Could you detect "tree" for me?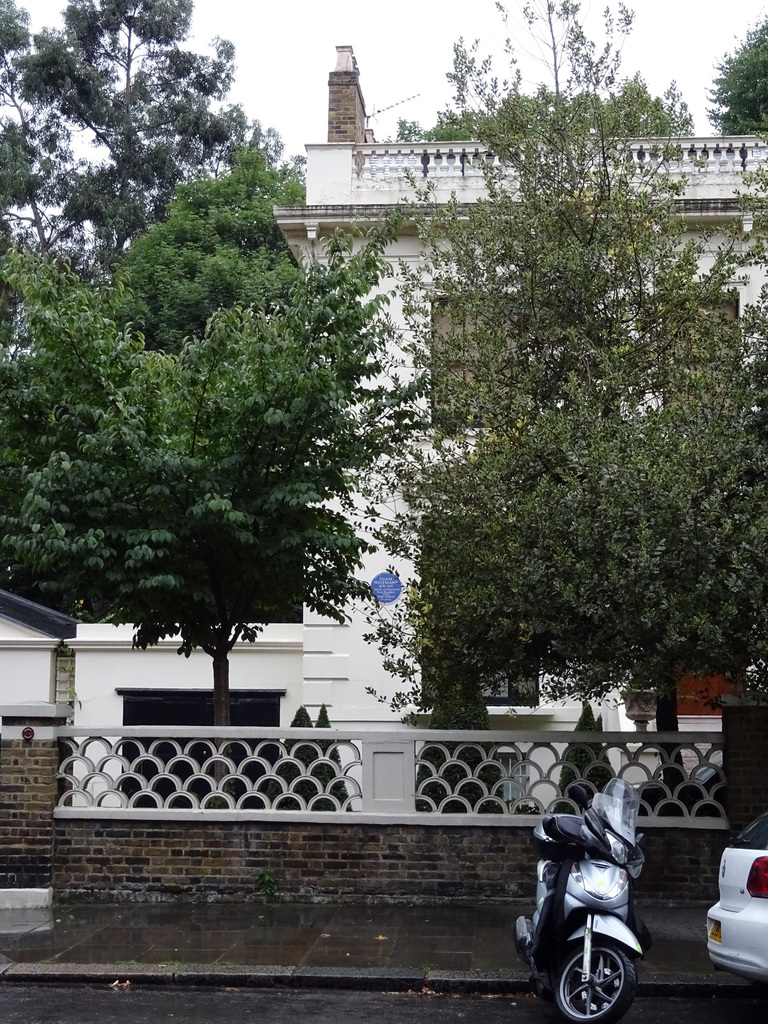
Detection result: (left=392, top=64, right=689, bottom=167).
